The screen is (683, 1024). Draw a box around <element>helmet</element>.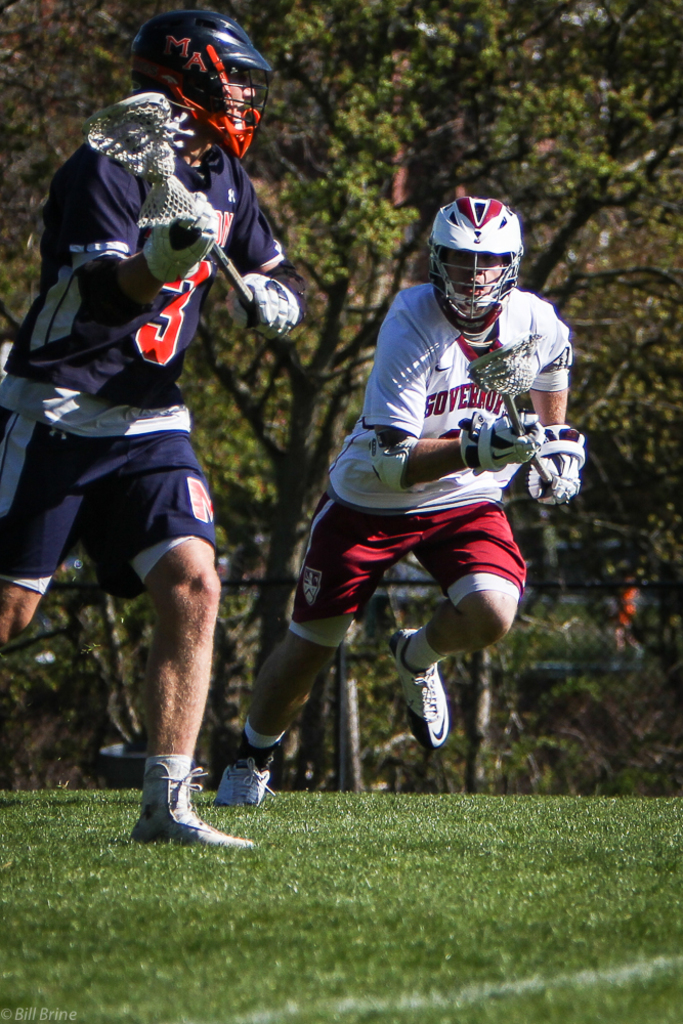
[left=425, top=196, right=524, bottom=331].
